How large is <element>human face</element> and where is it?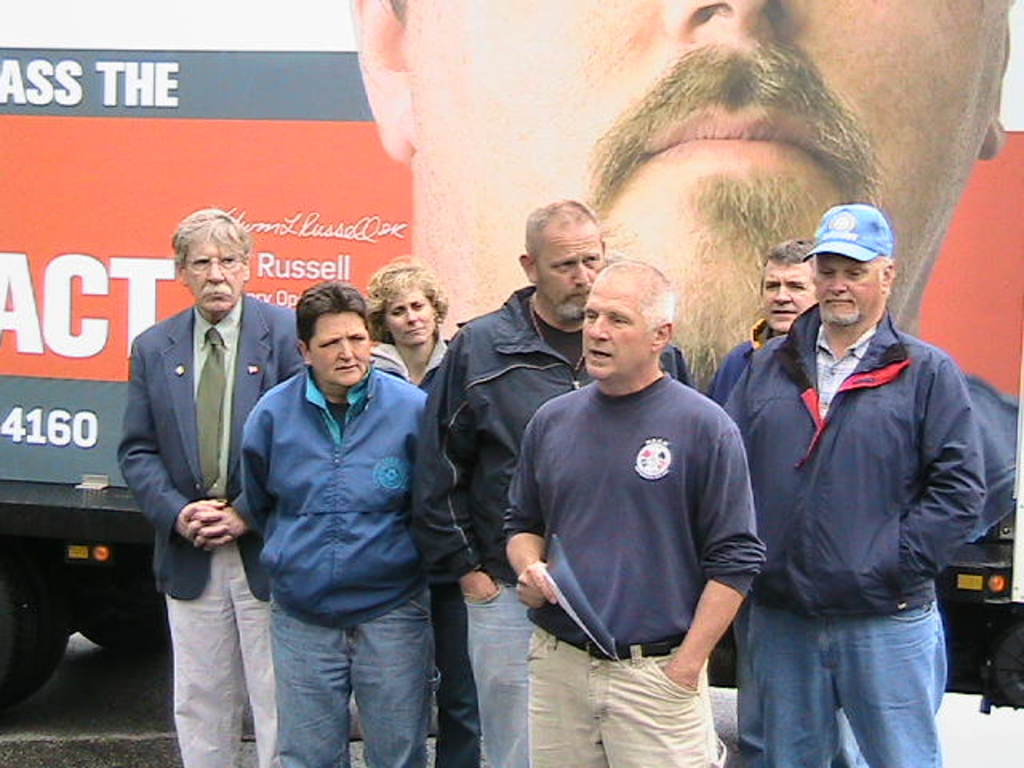
Bounding box: [581, 280, 648, 378].
